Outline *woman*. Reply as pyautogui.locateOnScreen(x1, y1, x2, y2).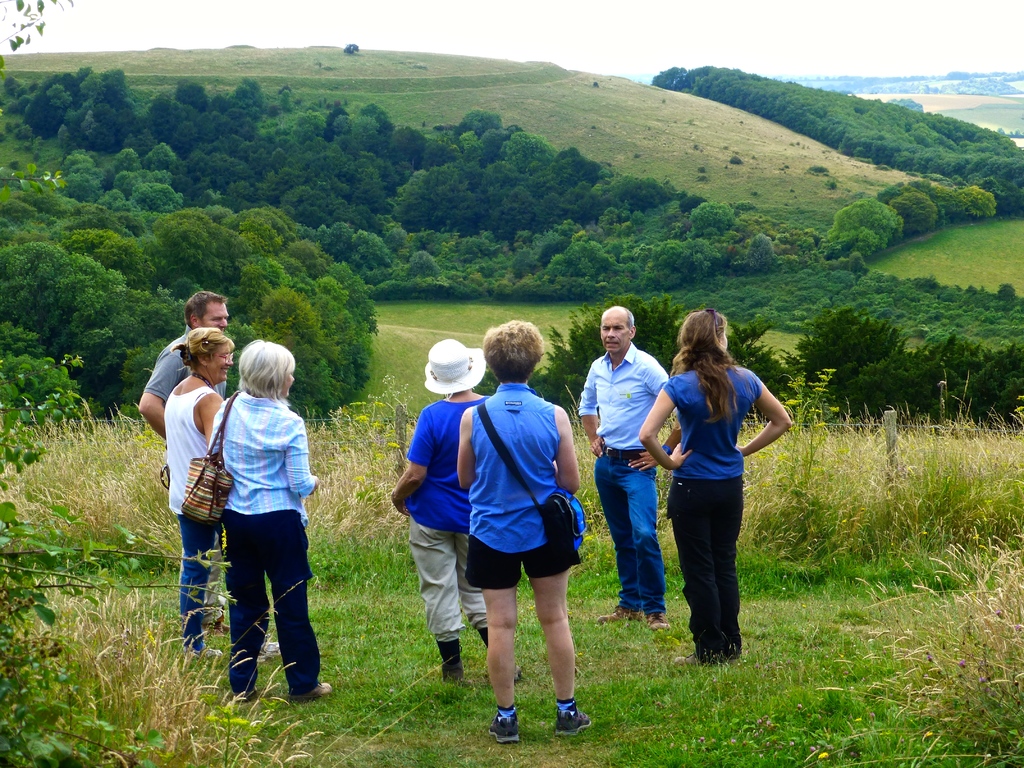
pyautogui.locateOnScreen(391, 340, 520, 680).
